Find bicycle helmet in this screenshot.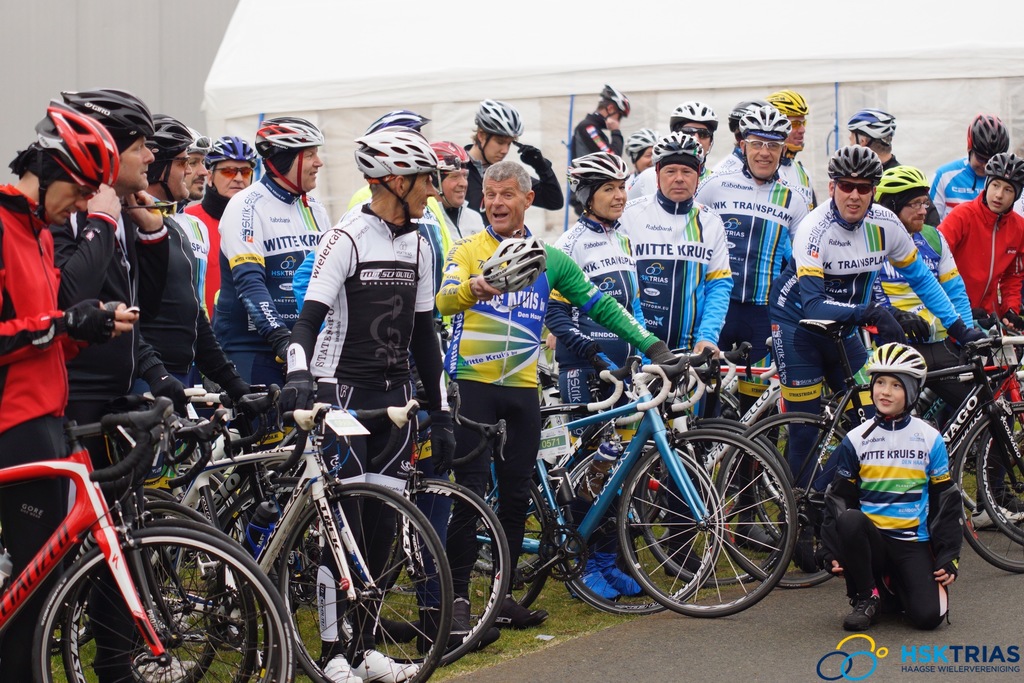
The bounding box for bicycle helmet is left=204, top=136, right=254, bottom=168.
